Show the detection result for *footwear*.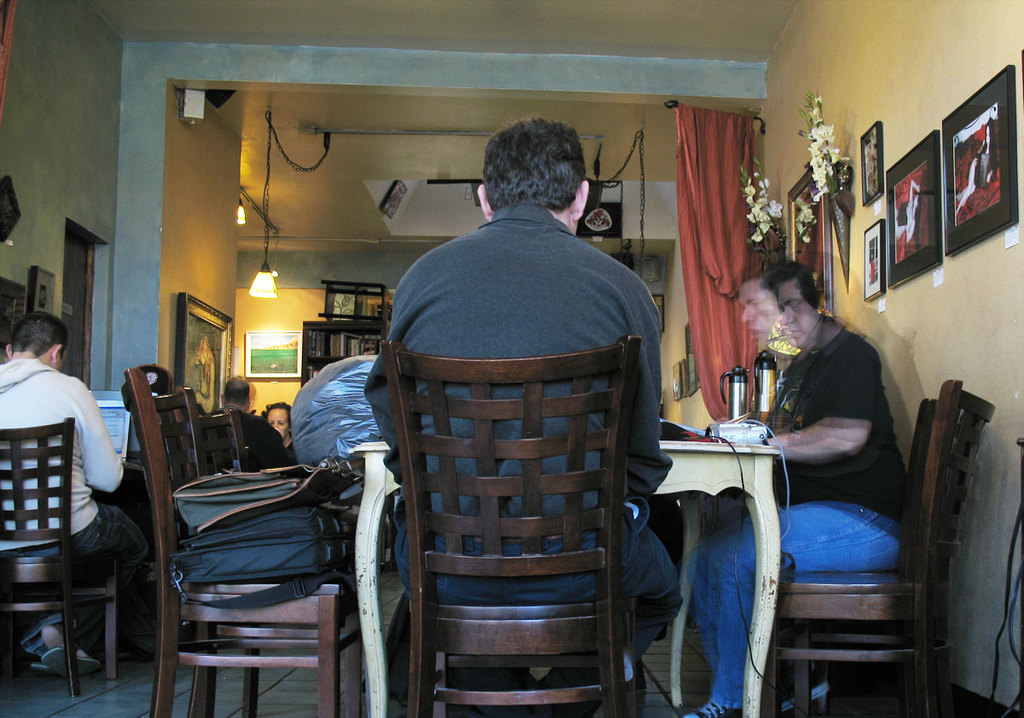
Rect(780, 662, 830, 714).
